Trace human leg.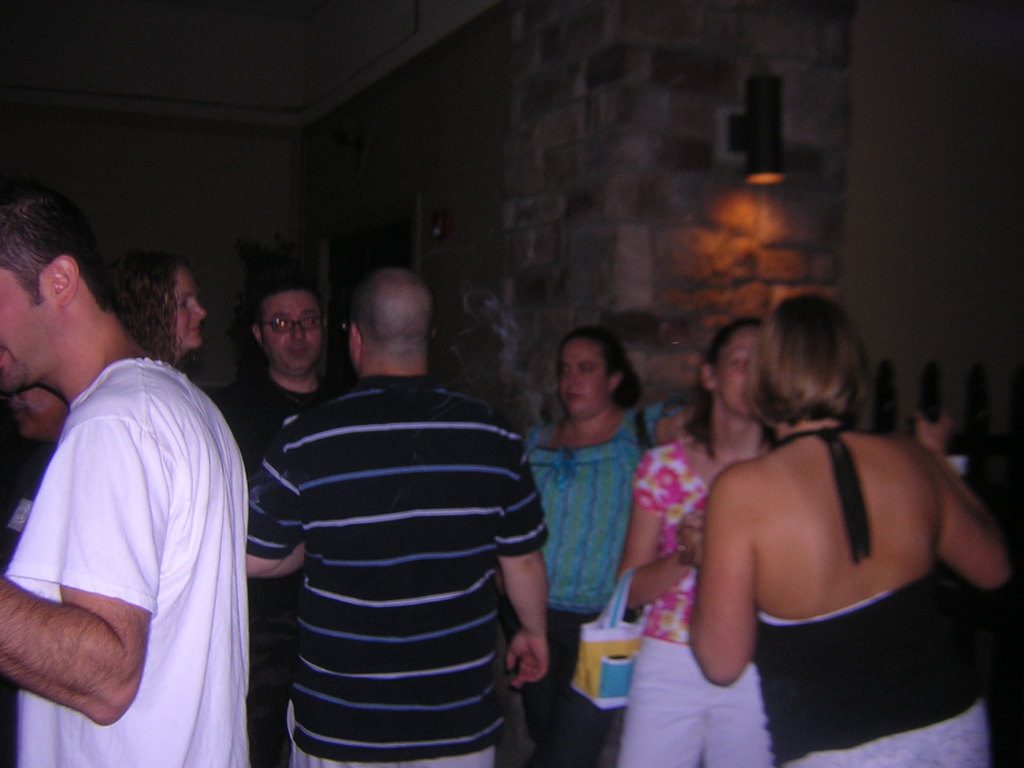
Traced to l=524, t=614, r=579, b=763.
